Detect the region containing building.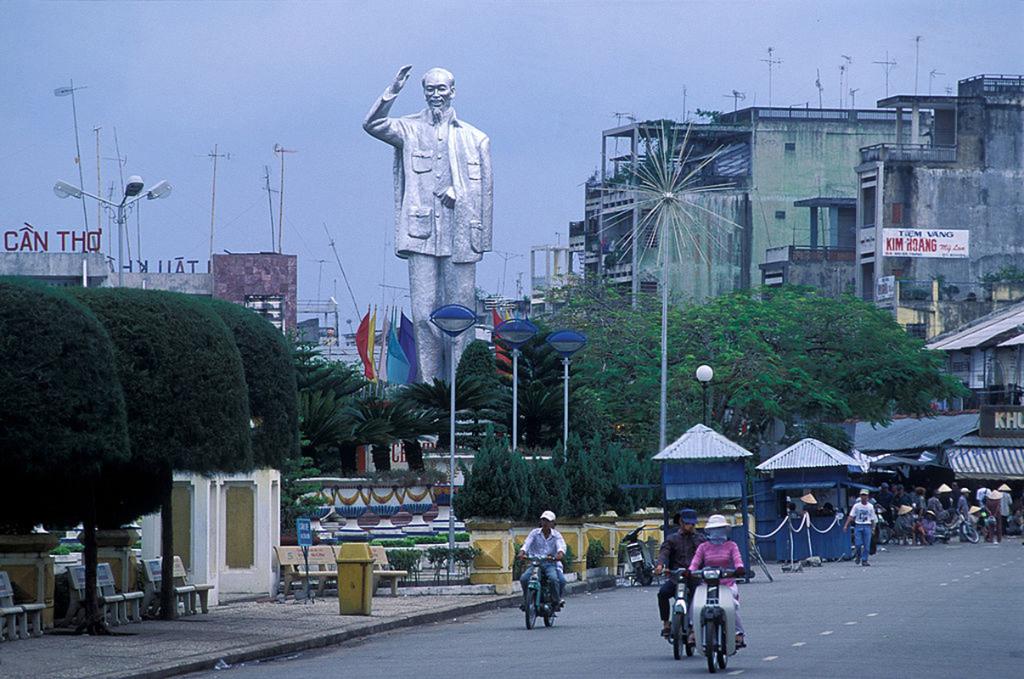
[left=0, top=75, right=346, bottom=379].
